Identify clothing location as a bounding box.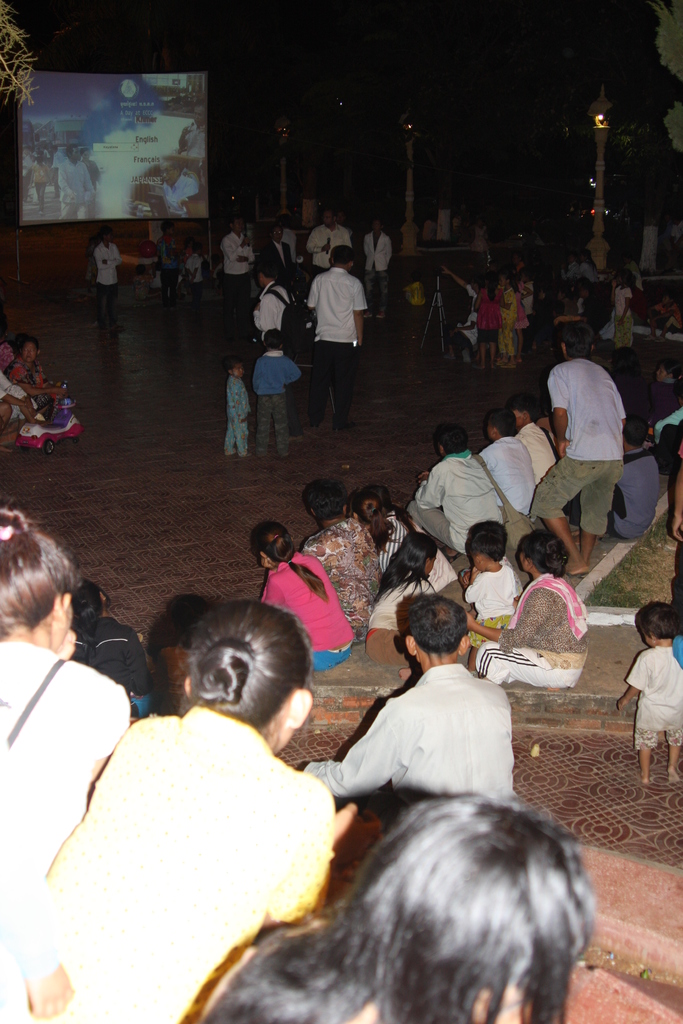
<region>158, 172, 200, 220</region>.
